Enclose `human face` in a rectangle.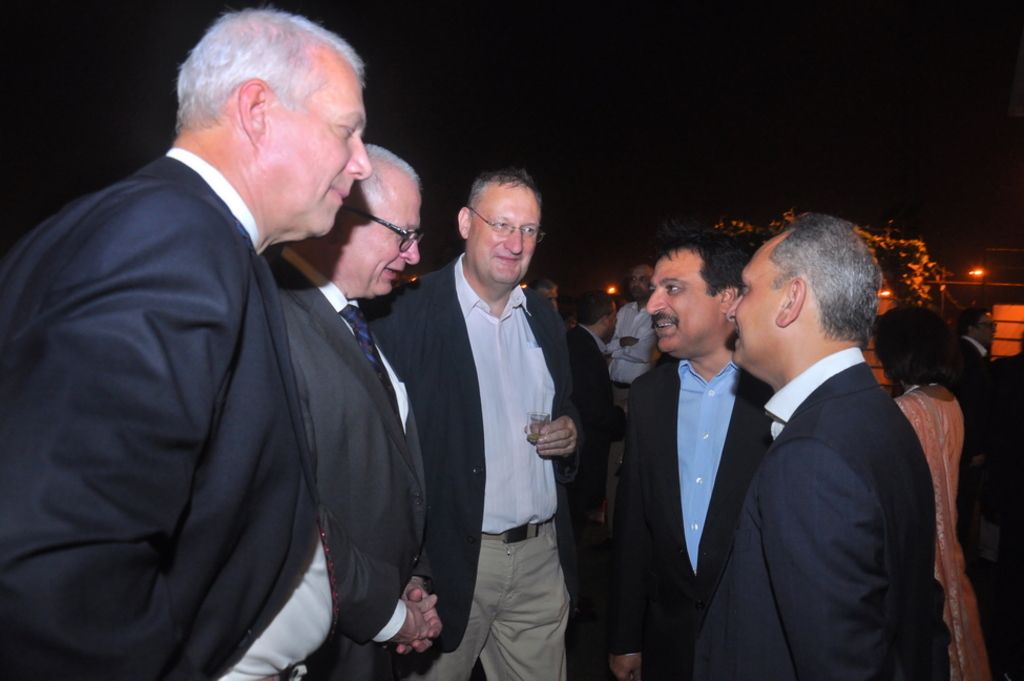
[271, 59, 370, 243].
